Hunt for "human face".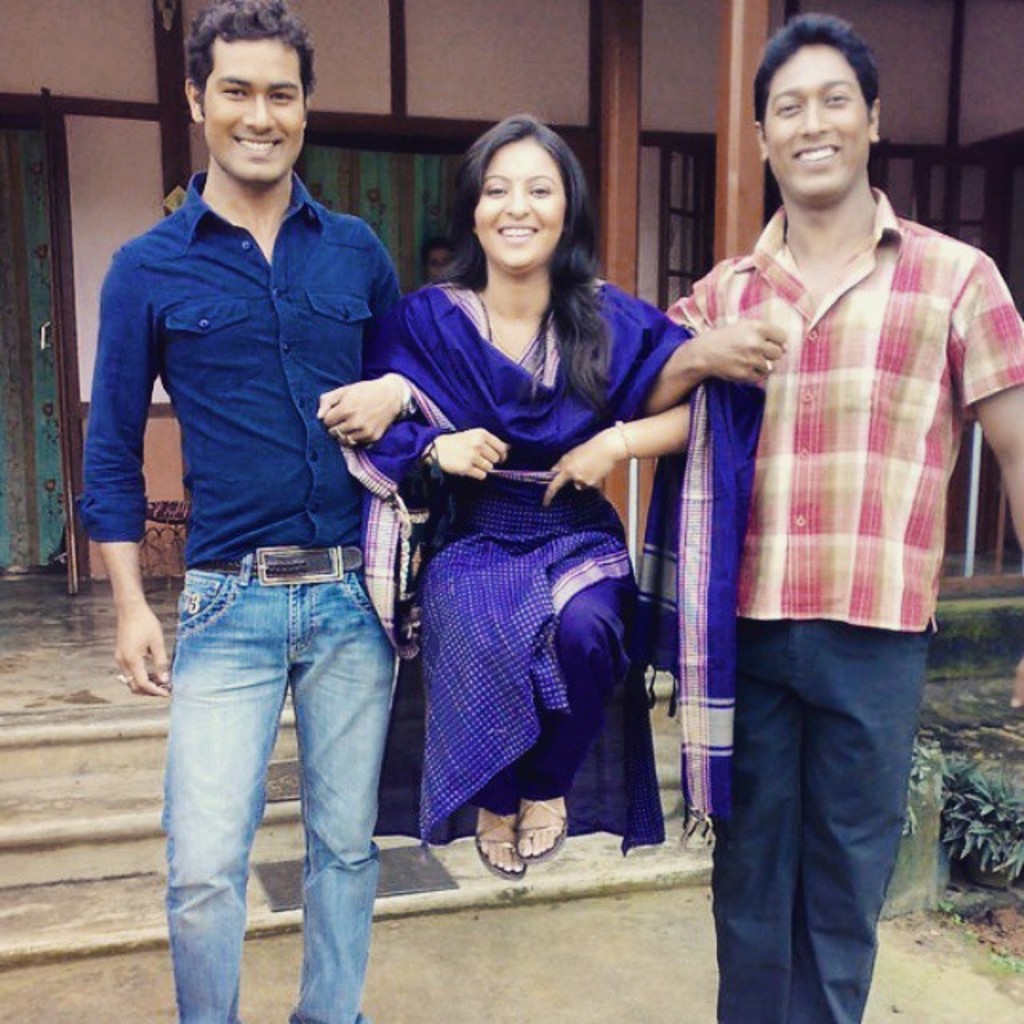
Hunted down at Rect(200, 37, 306, 174).
